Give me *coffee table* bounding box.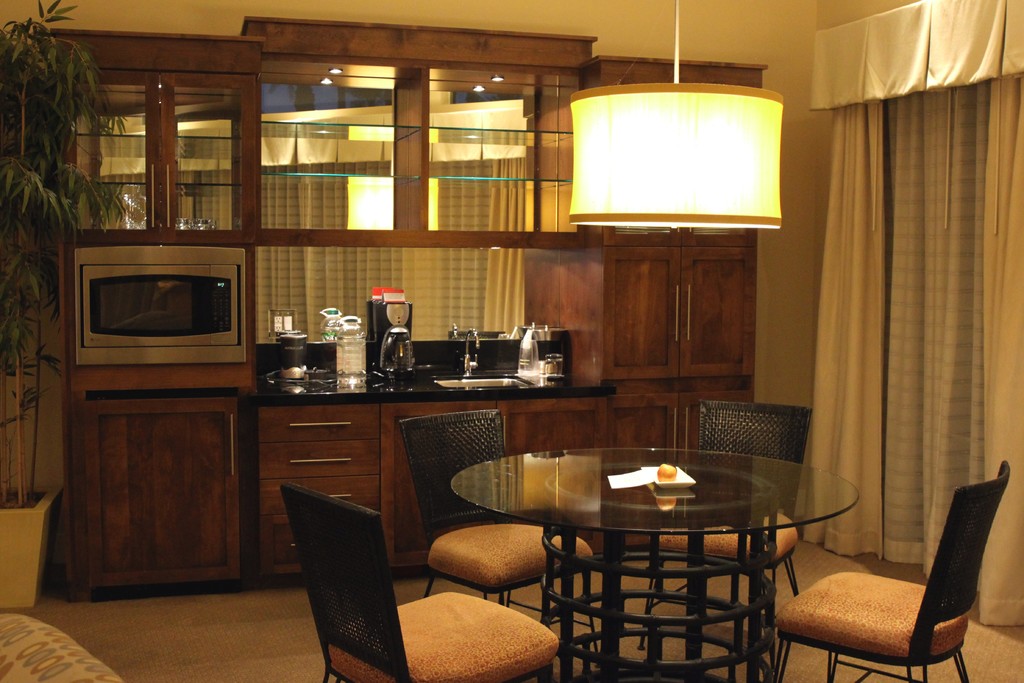
crop(468, 455, 817, 653).
